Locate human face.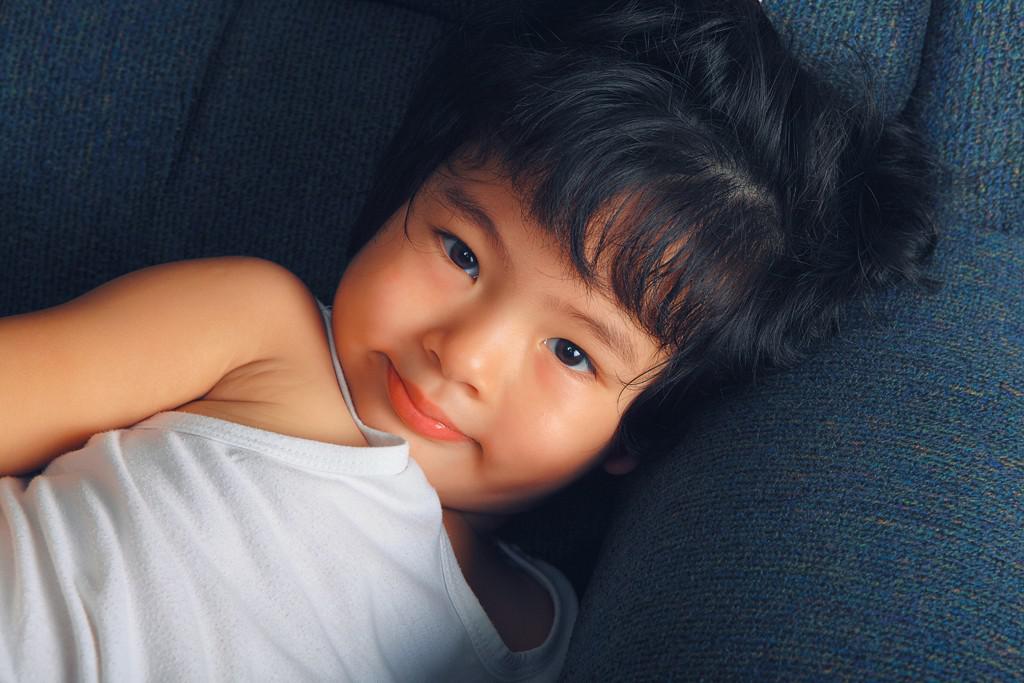
Bounding box: [329,106,715,516].
